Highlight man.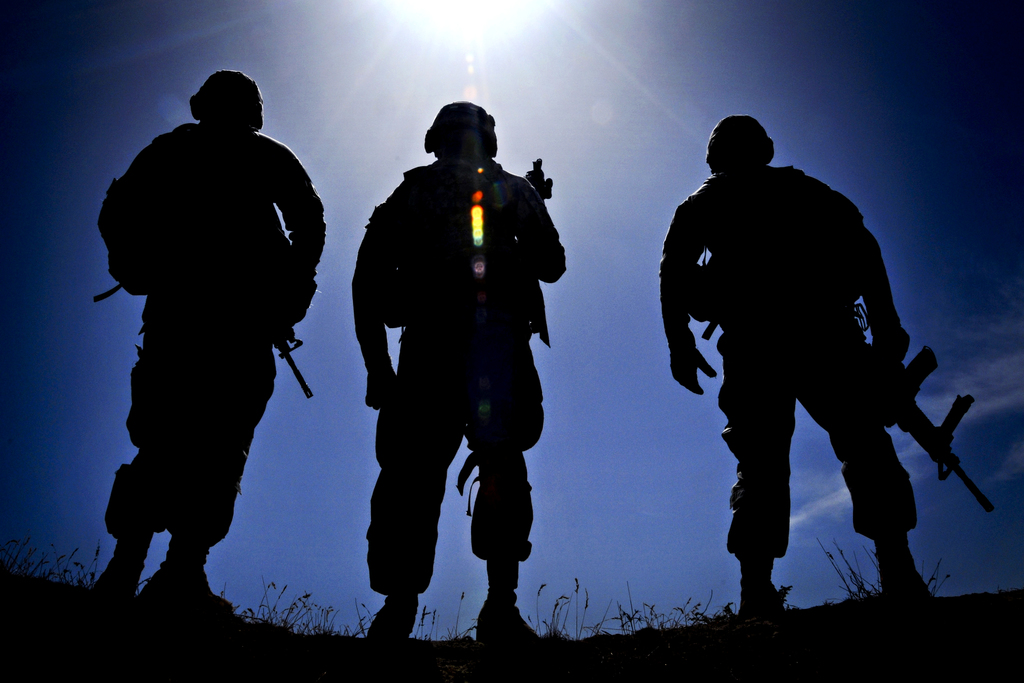
Highlighted region: 659:117:941:615.
